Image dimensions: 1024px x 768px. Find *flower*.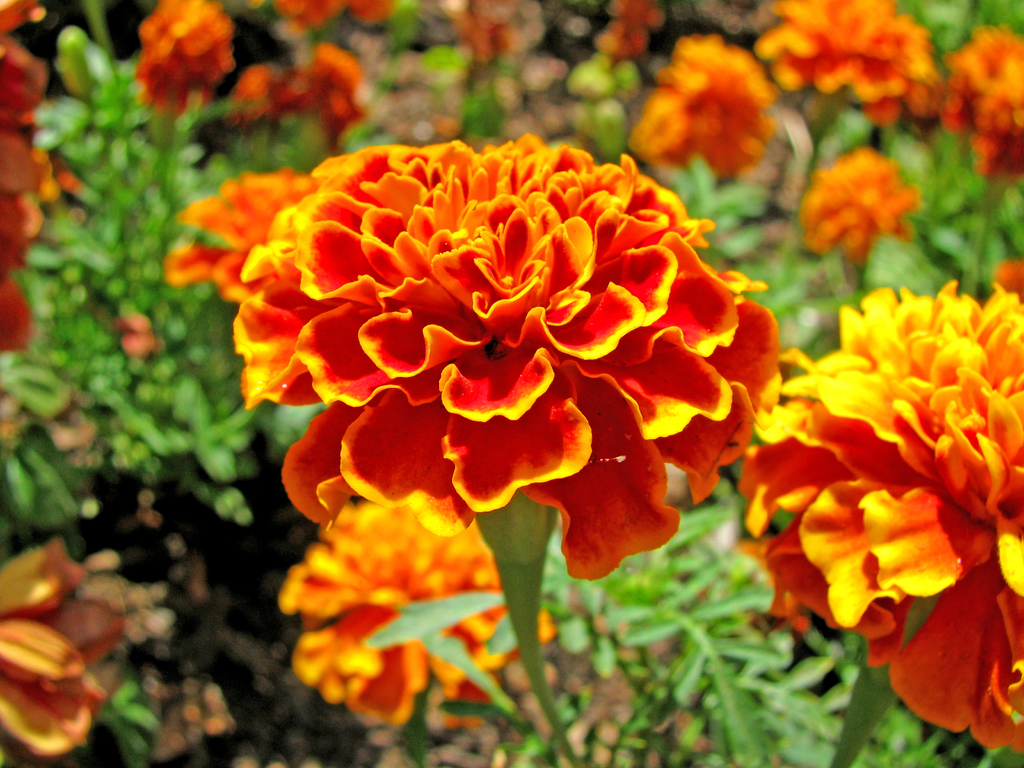
BBox(229, 59, 294, 125).
